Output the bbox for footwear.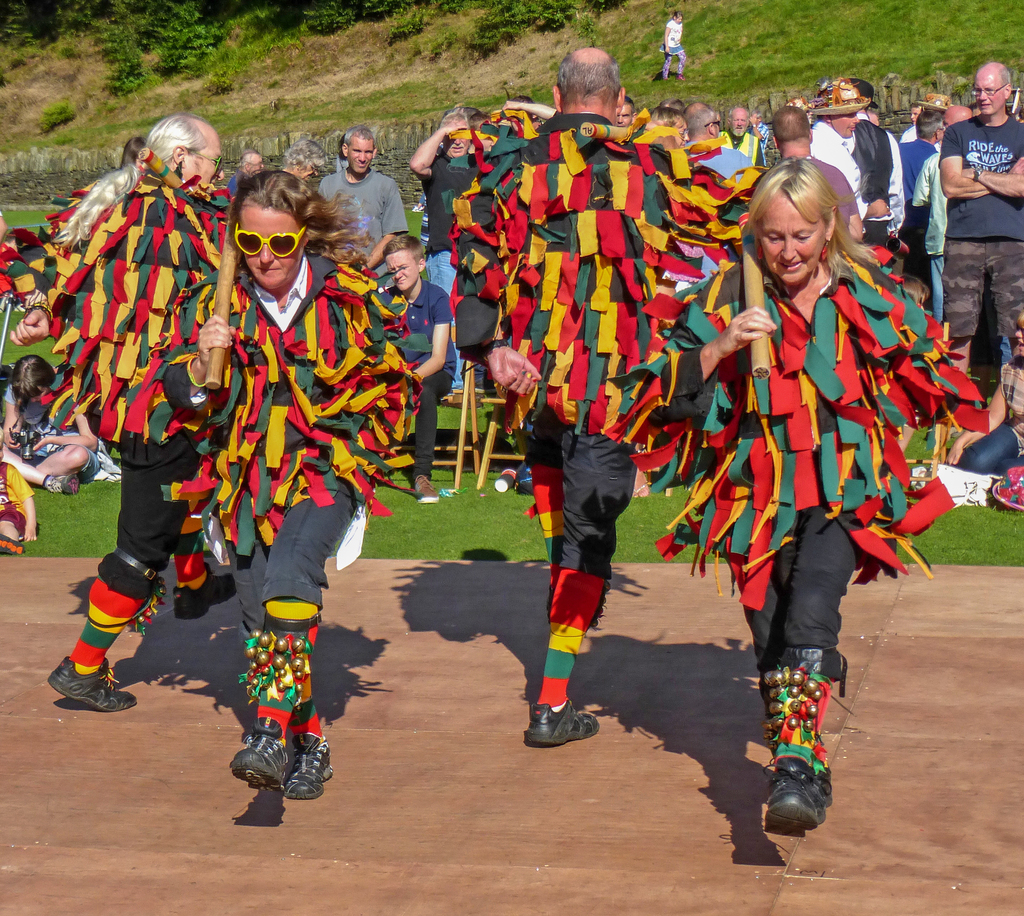
[left=45, top=653, right=143, bottom=715].
